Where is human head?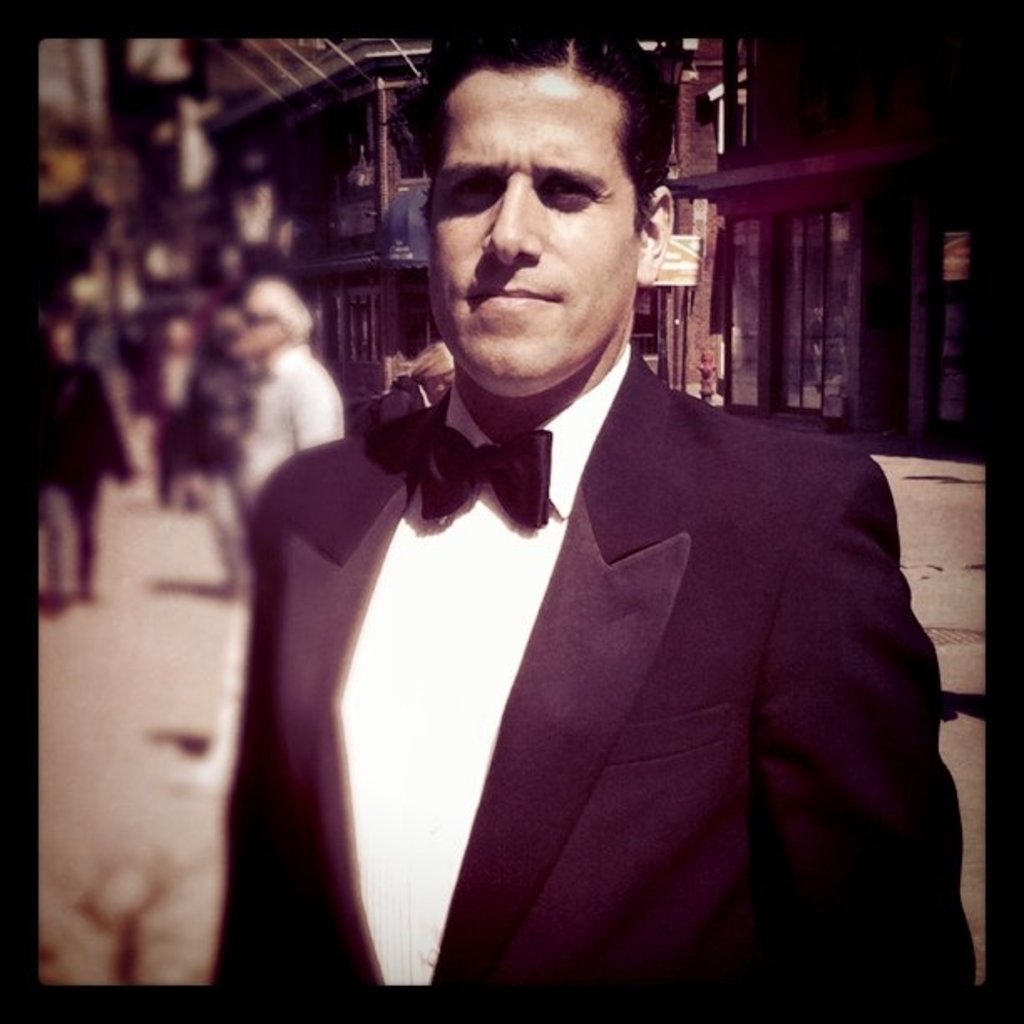
(x1=167, y1=315, x2=194, y2=345).
